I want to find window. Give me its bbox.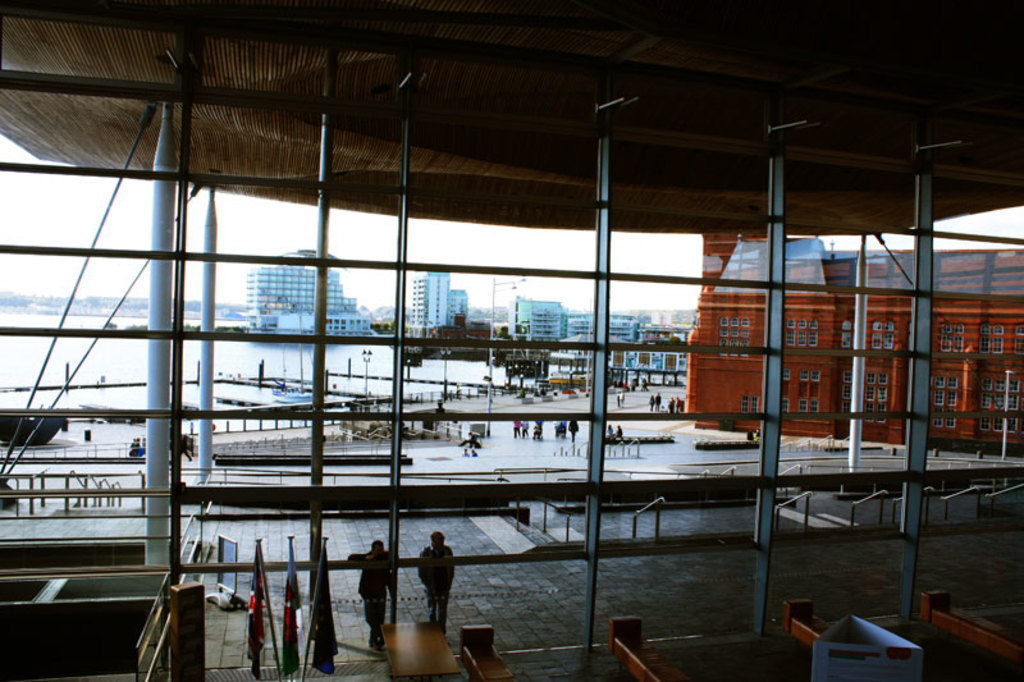
943/322/961/352.
